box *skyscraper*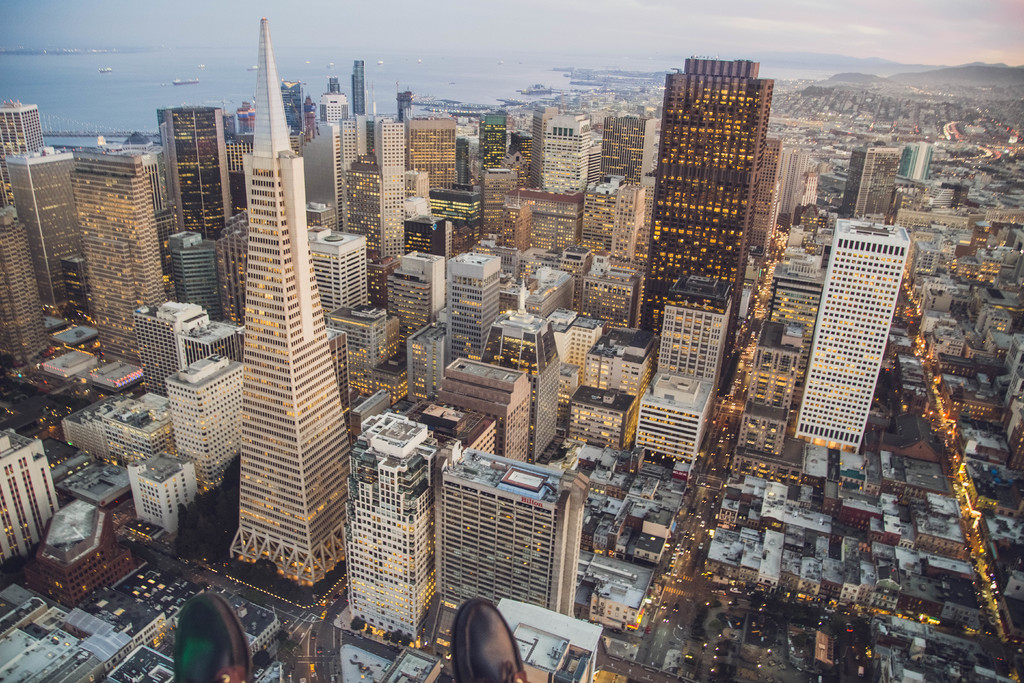
Rect(636, 56, 775, 389)
